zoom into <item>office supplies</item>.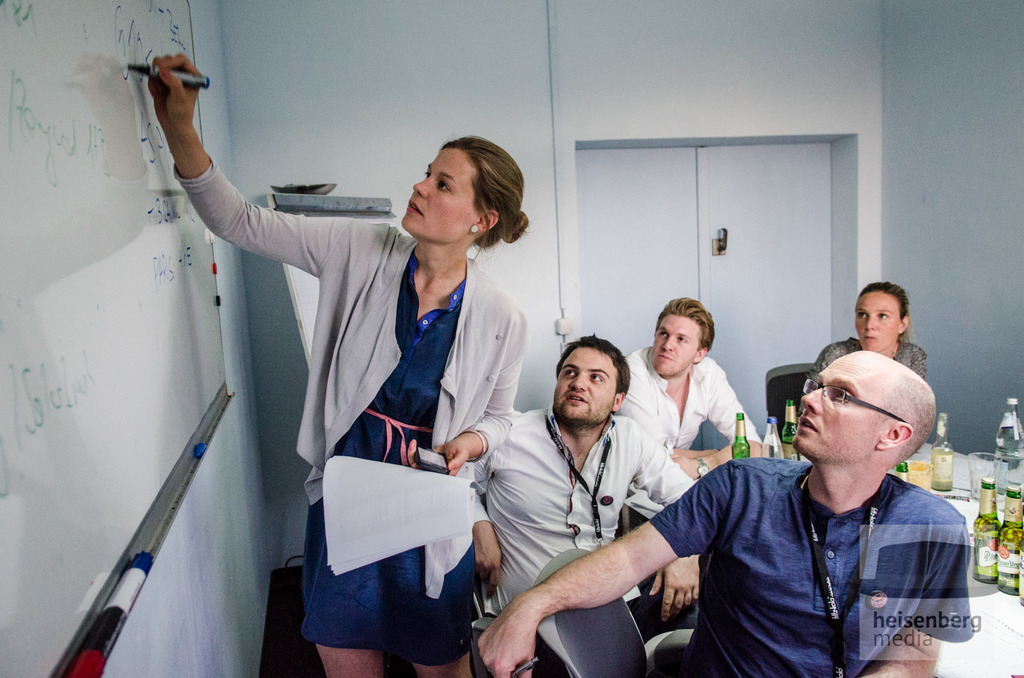
Zoom target: l=778, t=399, r=796, b=464.
